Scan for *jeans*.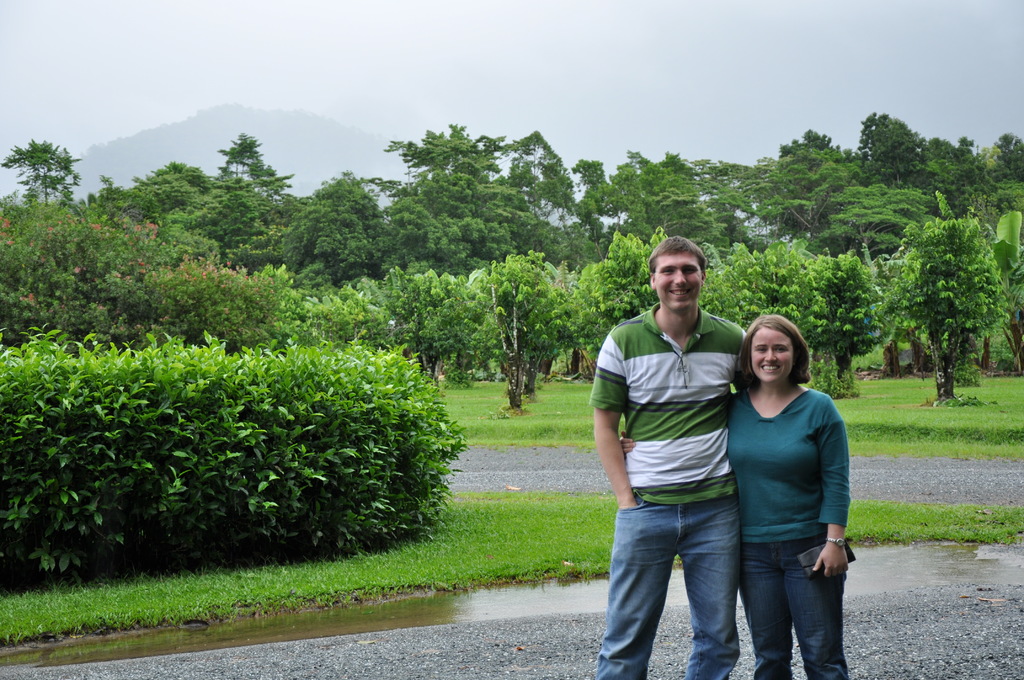
Scan result: select_region(596, 487, 739, 679).
